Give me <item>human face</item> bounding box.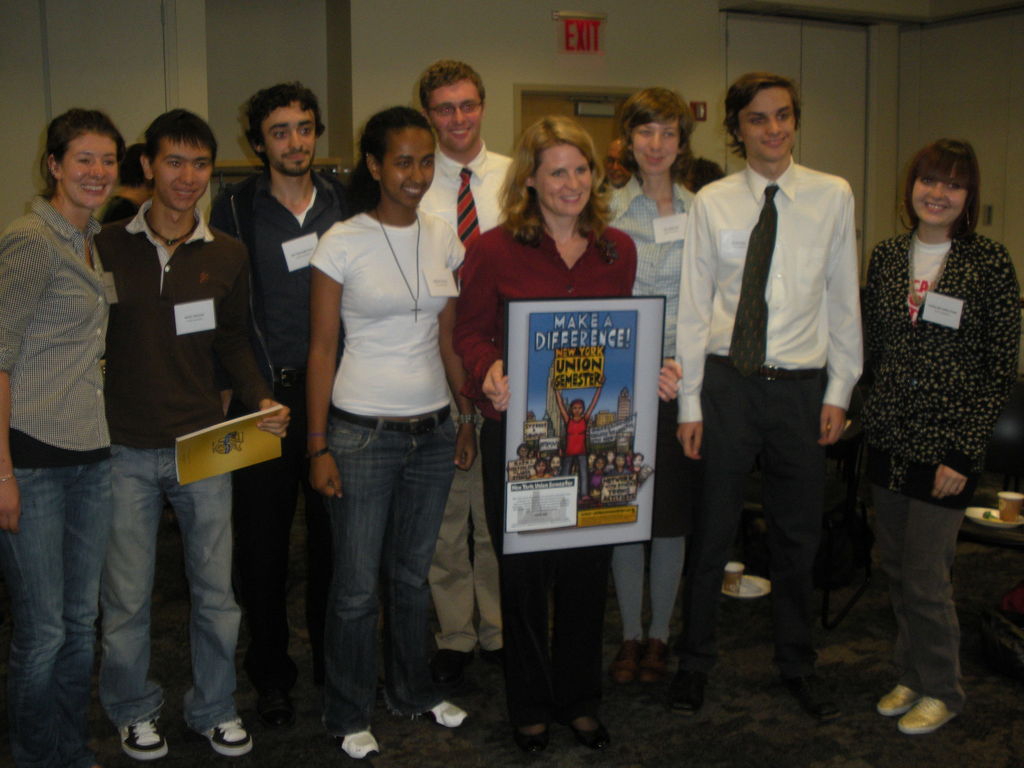
bbox=(737, 89, 793, 162).
